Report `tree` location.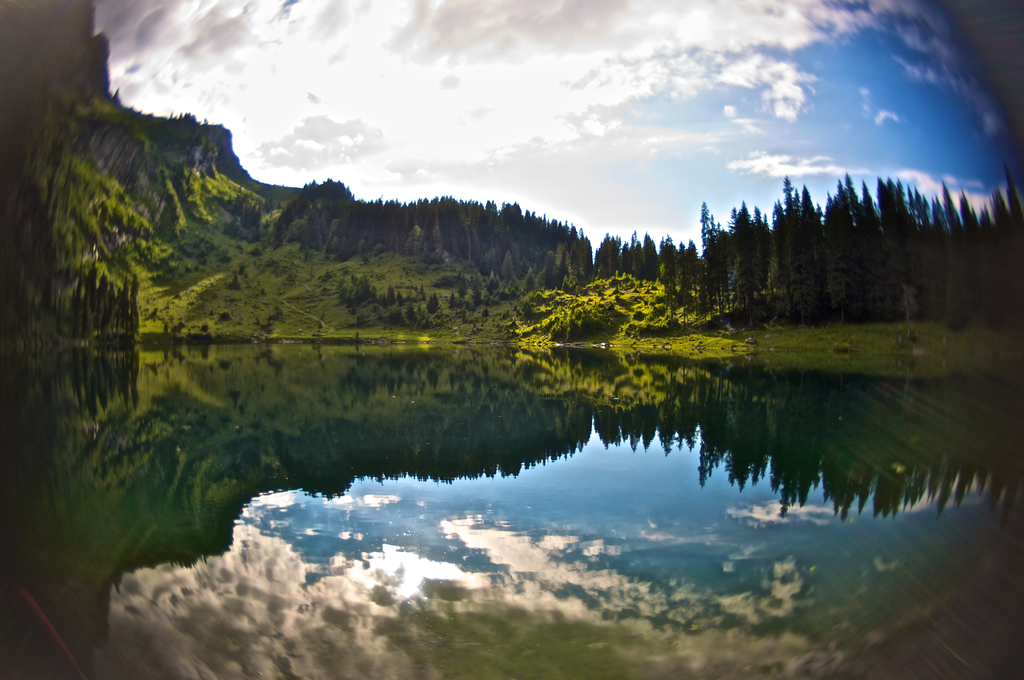
Report: detection(362, 206, 392, 263).
